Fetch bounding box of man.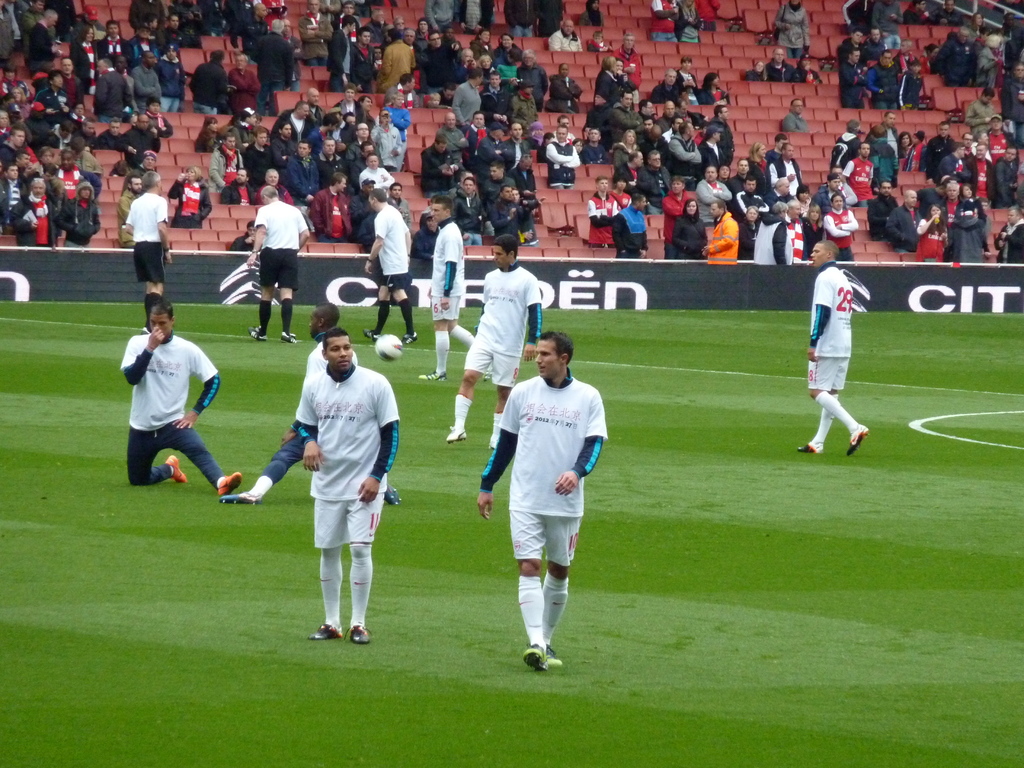
Bbox: <bbox>291, 327, 408, 648</bbox>.
